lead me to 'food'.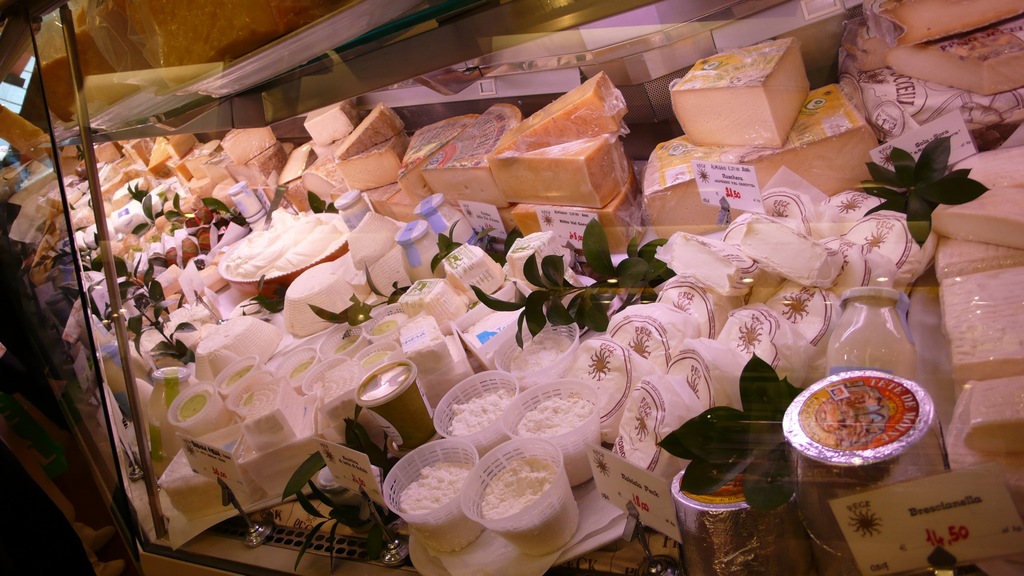
Lead to [left=491, top=67, right=638, bottom=204].
